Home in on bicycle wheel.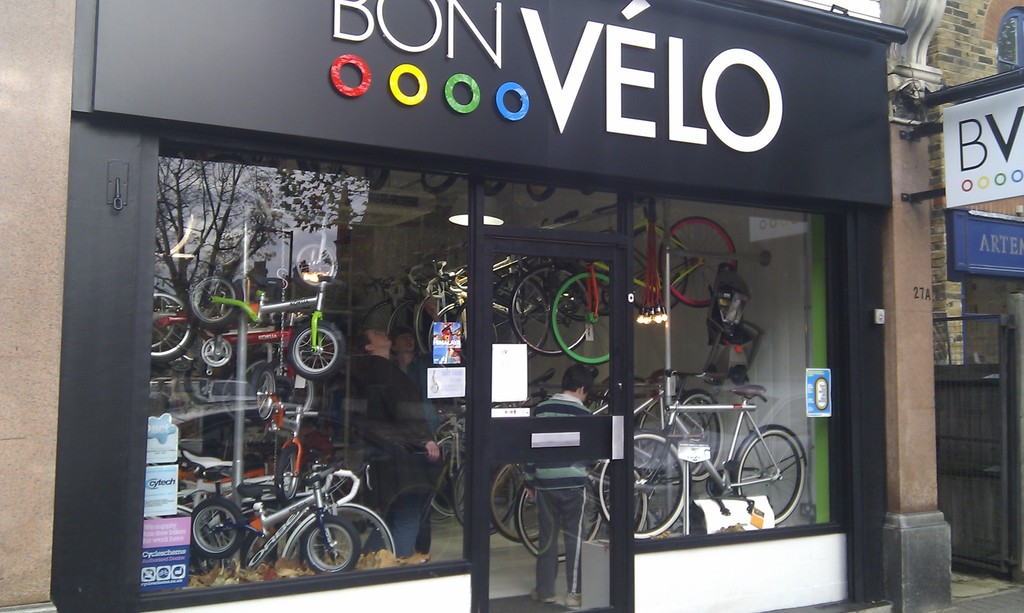
Homed in at [left=751, top=438, right=815, bottom=518].
